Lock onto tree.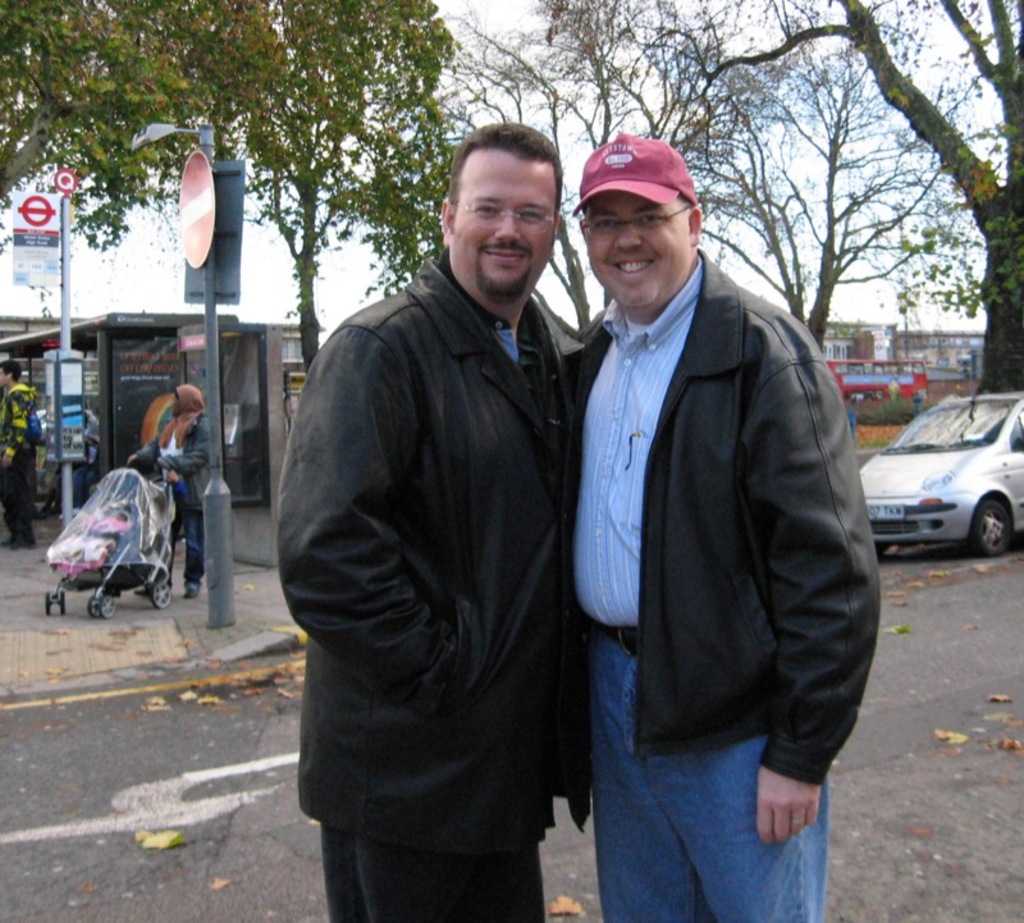
Locked: bbox=(604, 0, 1023, 389).
